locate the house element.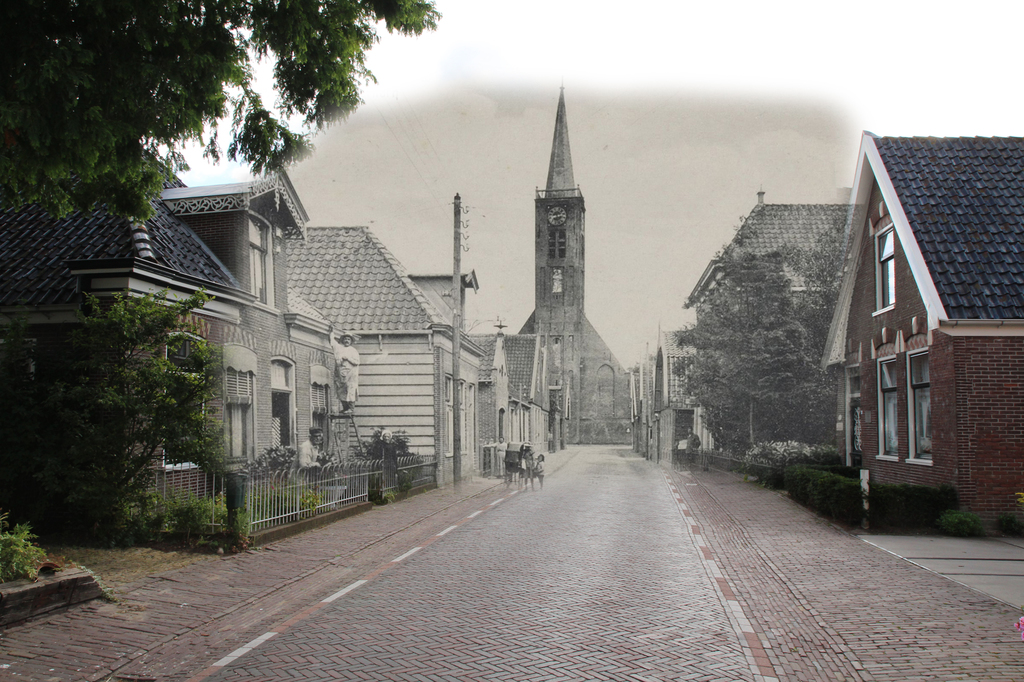
Element bbox: bbox=(0, 143, 373, 562).
